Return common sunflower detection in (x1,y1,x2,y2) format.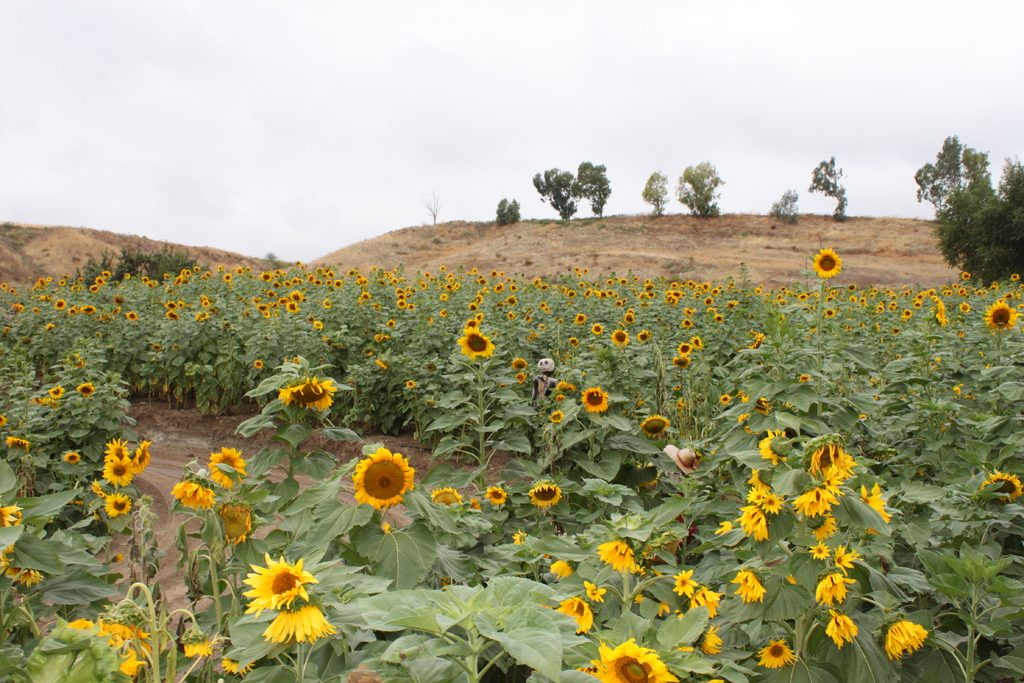
(590,638,678,682).
